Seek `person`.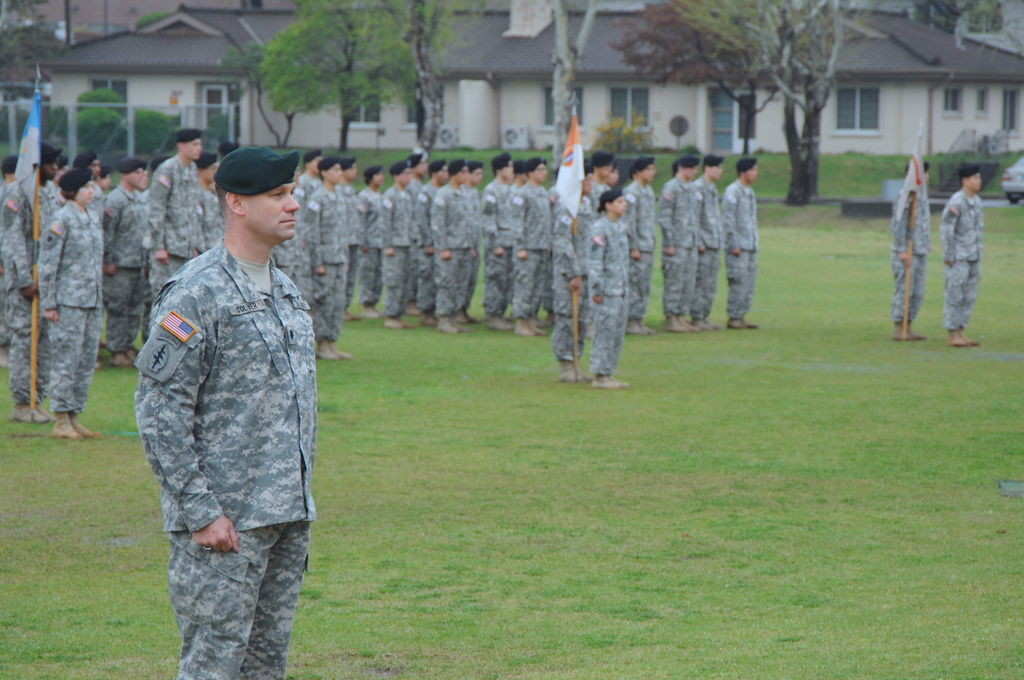
detection(150, 134, 202, 289).
